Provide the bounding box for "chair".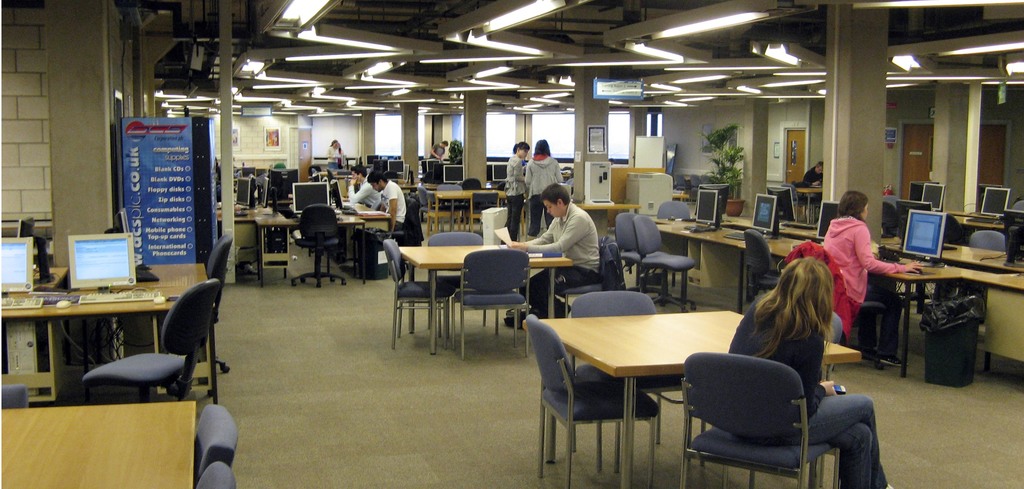
left=287, top=205, right=349, bottom=287.
